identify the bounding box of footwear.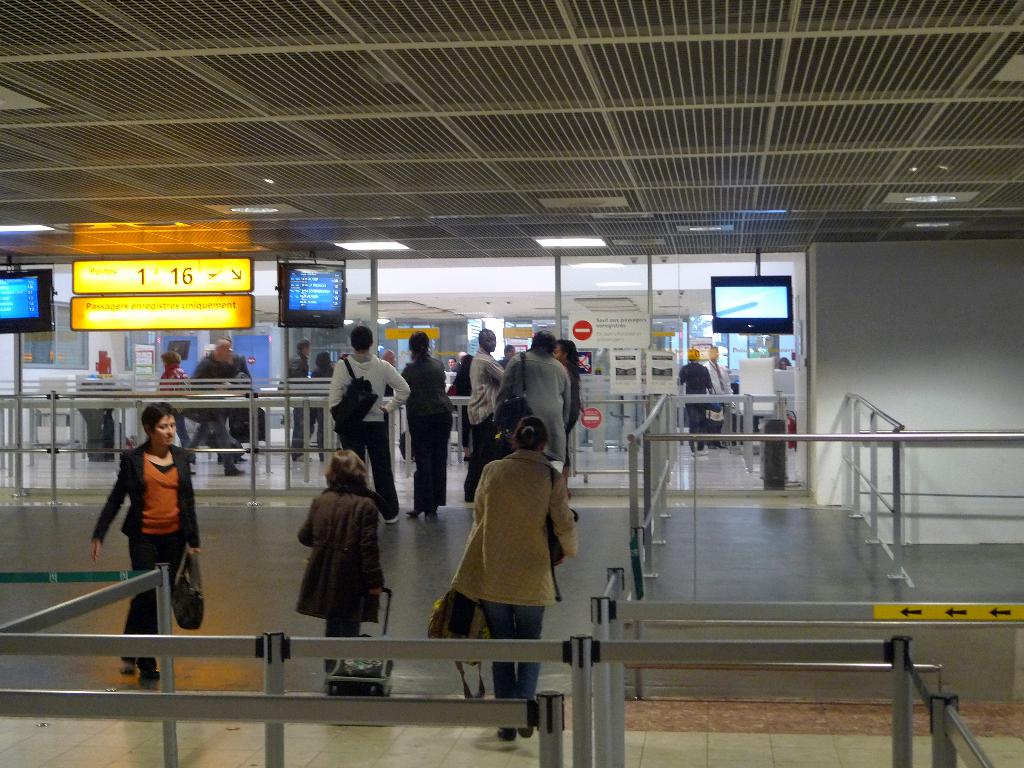
[119,662,138,678].
